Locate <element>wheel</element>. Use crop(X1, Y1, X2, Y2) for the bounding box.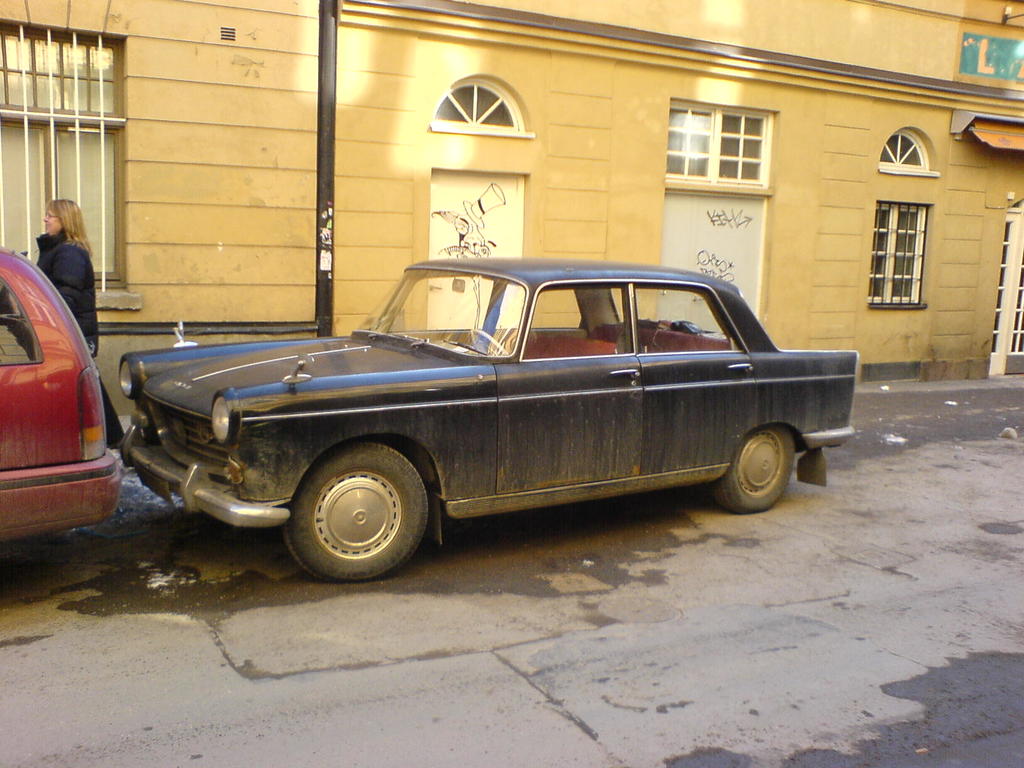
crop(282, 445, 428, 579).
